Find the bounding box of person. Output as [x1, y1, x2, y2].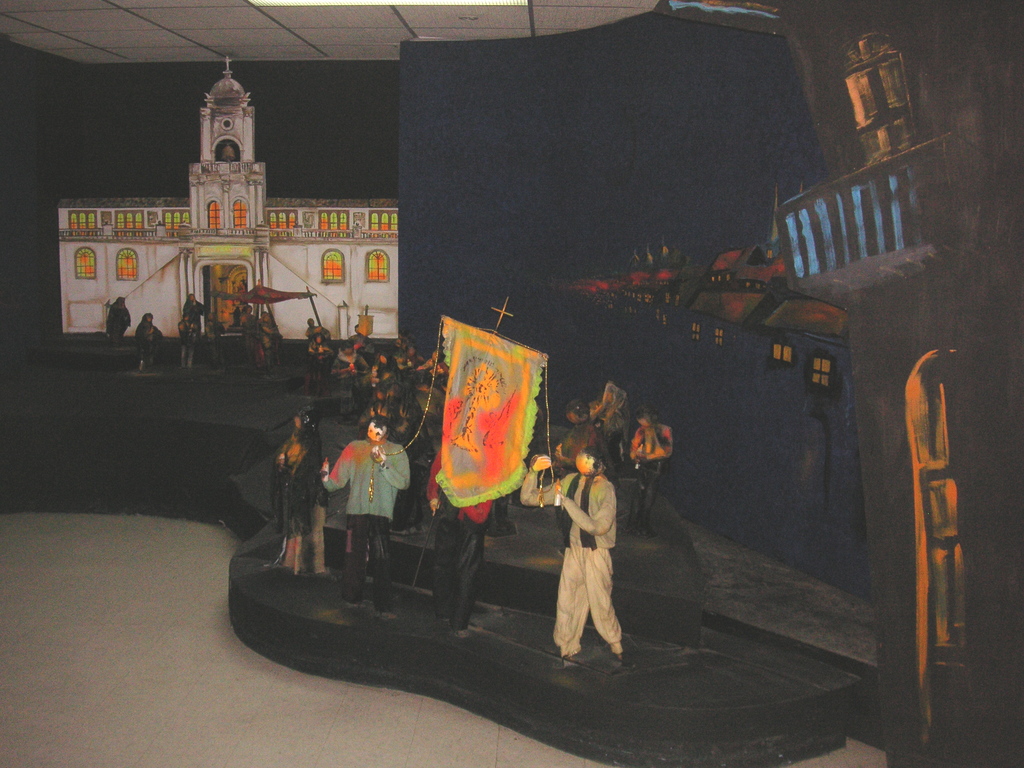
[104, 292, 126, 349].
